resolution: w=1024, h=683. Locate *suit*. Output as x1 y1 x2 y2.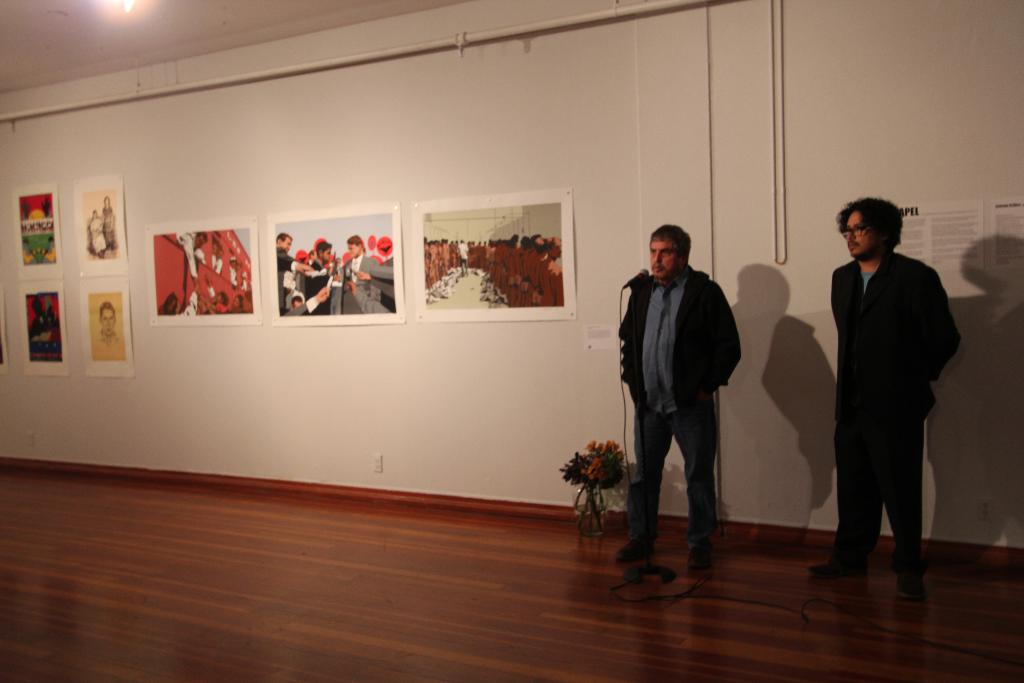
331 266 342 284.
